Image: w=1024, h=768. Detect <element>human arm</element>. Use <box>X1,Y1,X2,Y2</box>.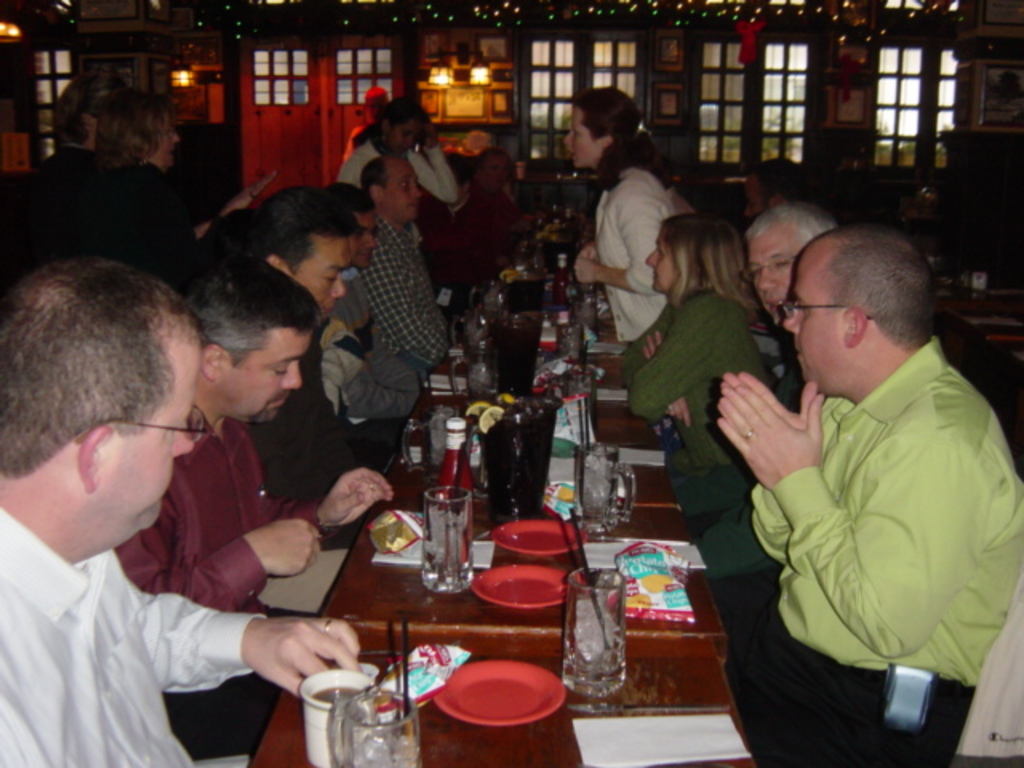
<box>709,366,835,574</box>.
